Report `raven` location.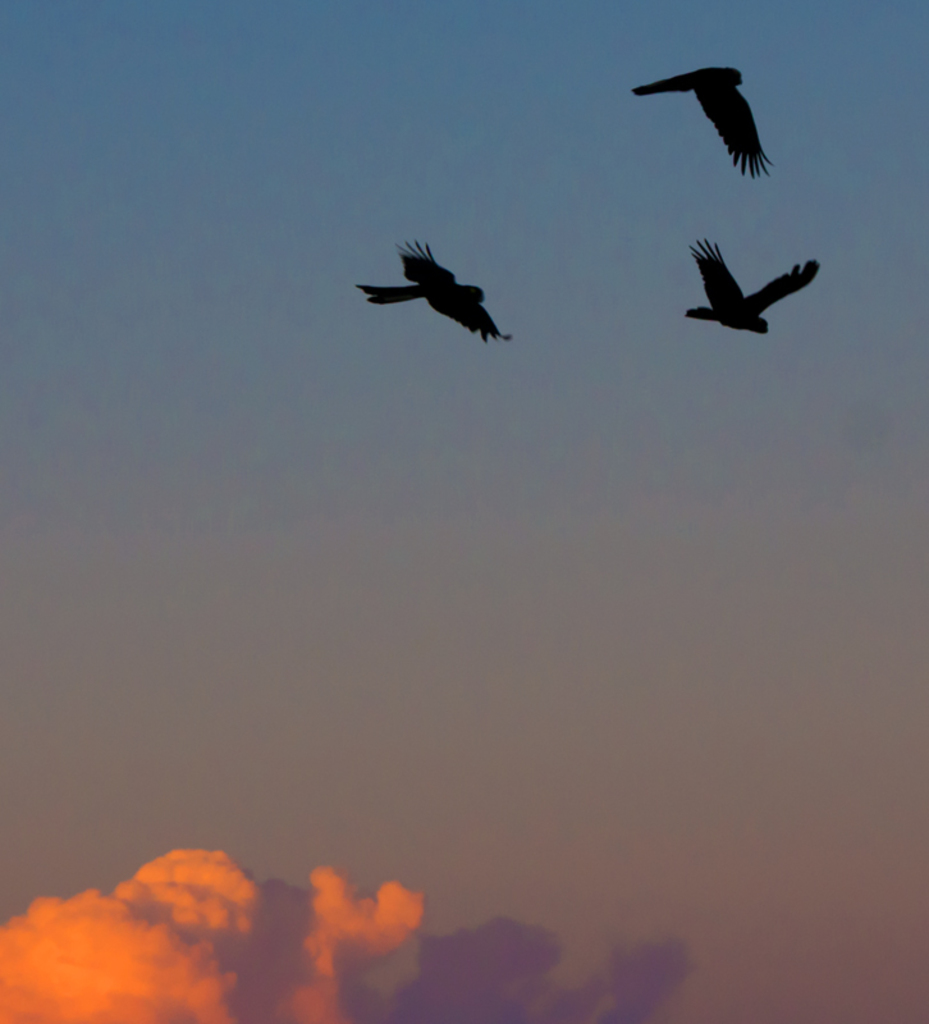
Report: (left=678, top=234, right=830, bottom=337).
